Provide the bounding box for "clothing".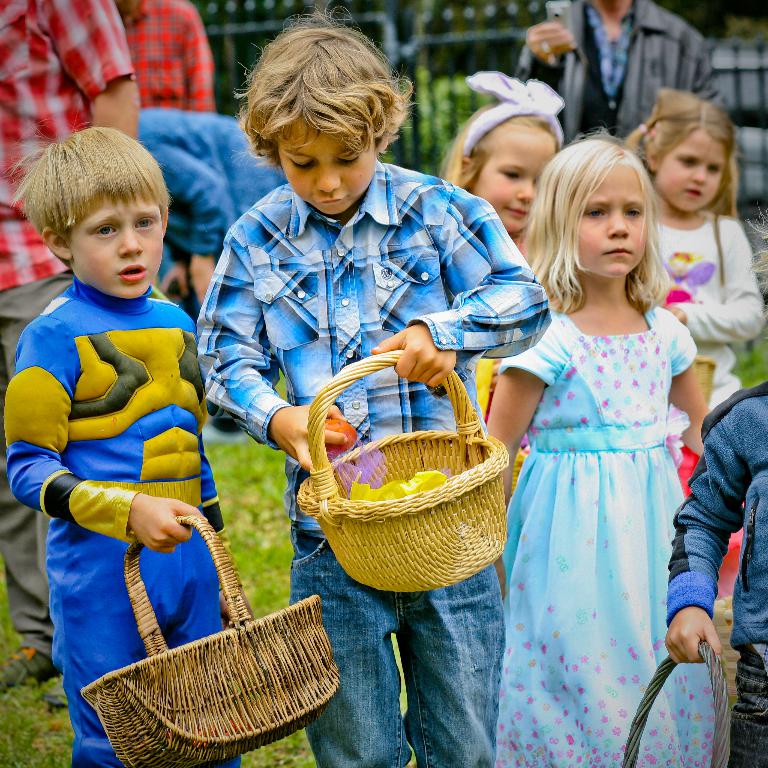
667:369:767:767.
